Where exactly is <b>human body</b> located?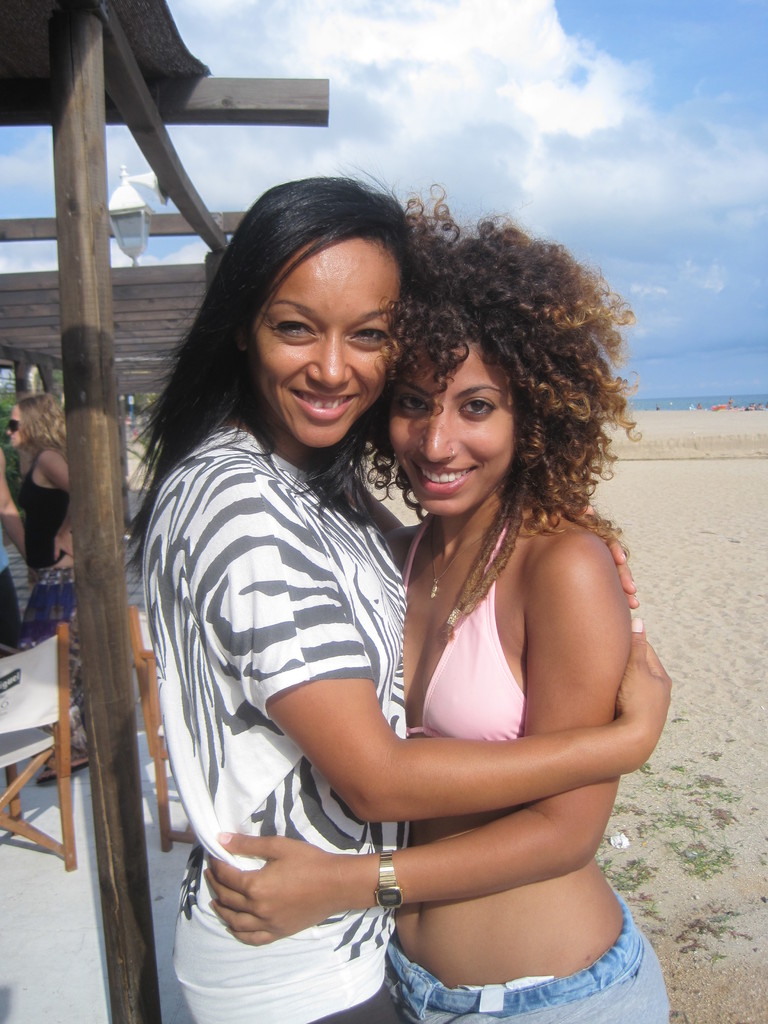
Its bounding box is rect(0, 445, 29, 664).
